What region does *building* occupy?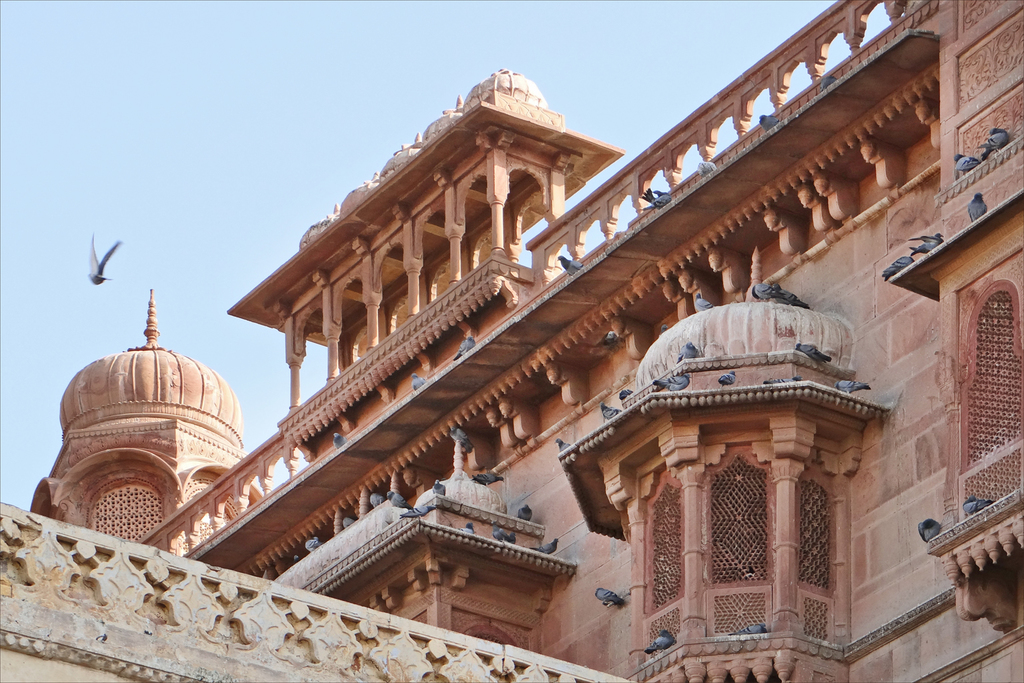
(0, 0, 1023, 682).
